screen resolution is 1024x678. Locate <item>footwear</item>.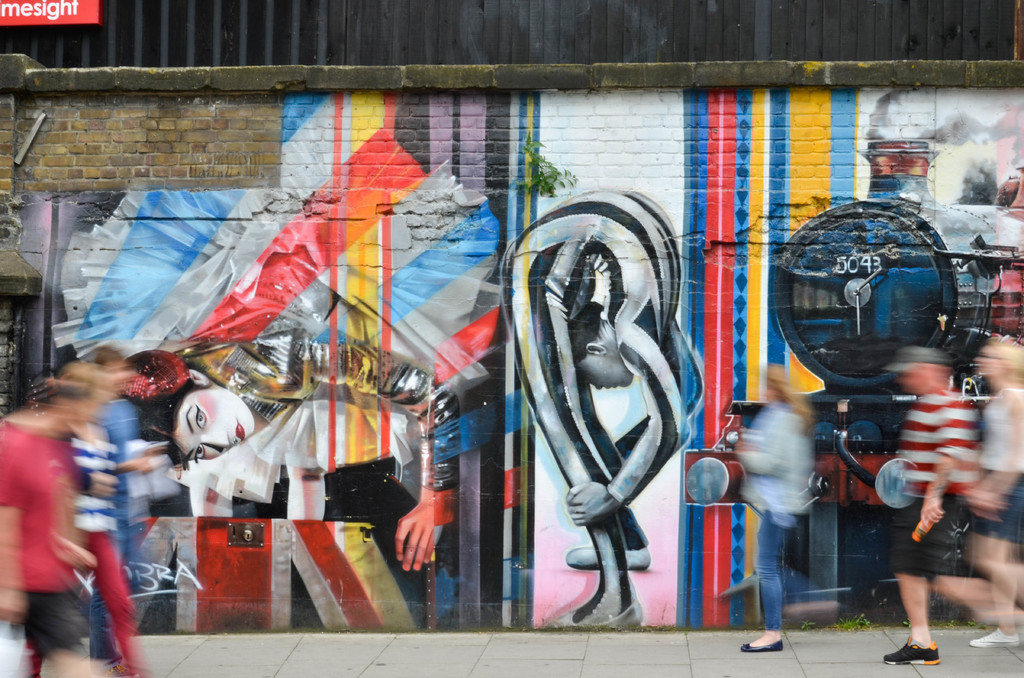
x1=568 y1=549 x2=653 y2=569.
